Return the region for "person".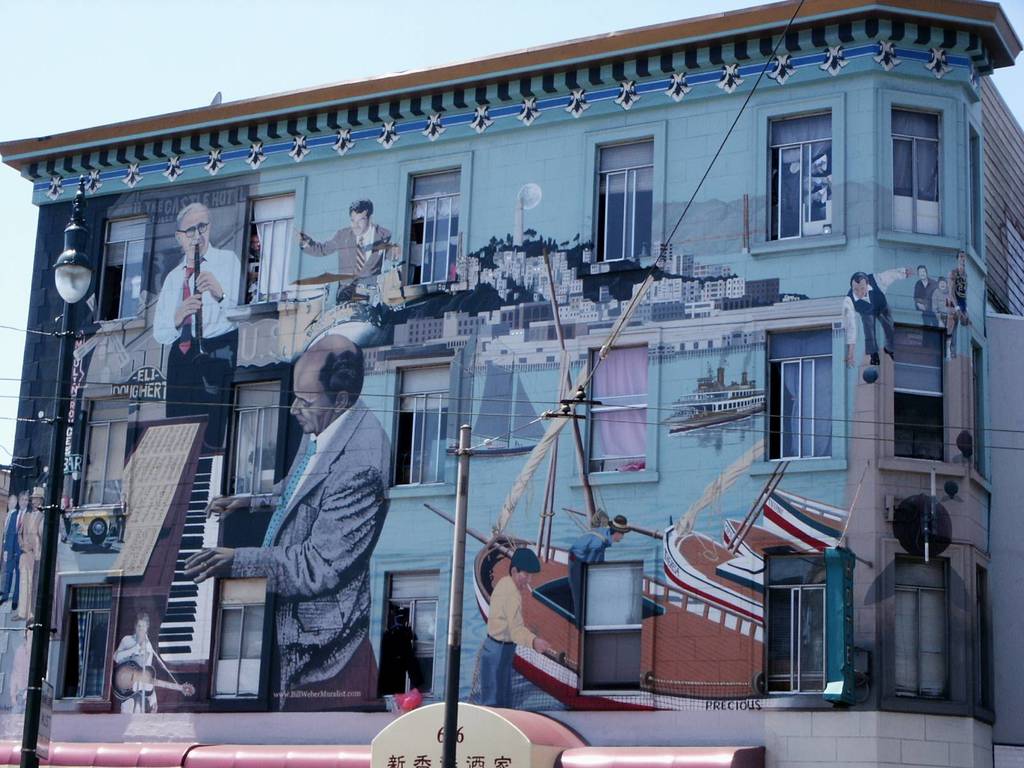
crop(932, 278, 952, 300).
